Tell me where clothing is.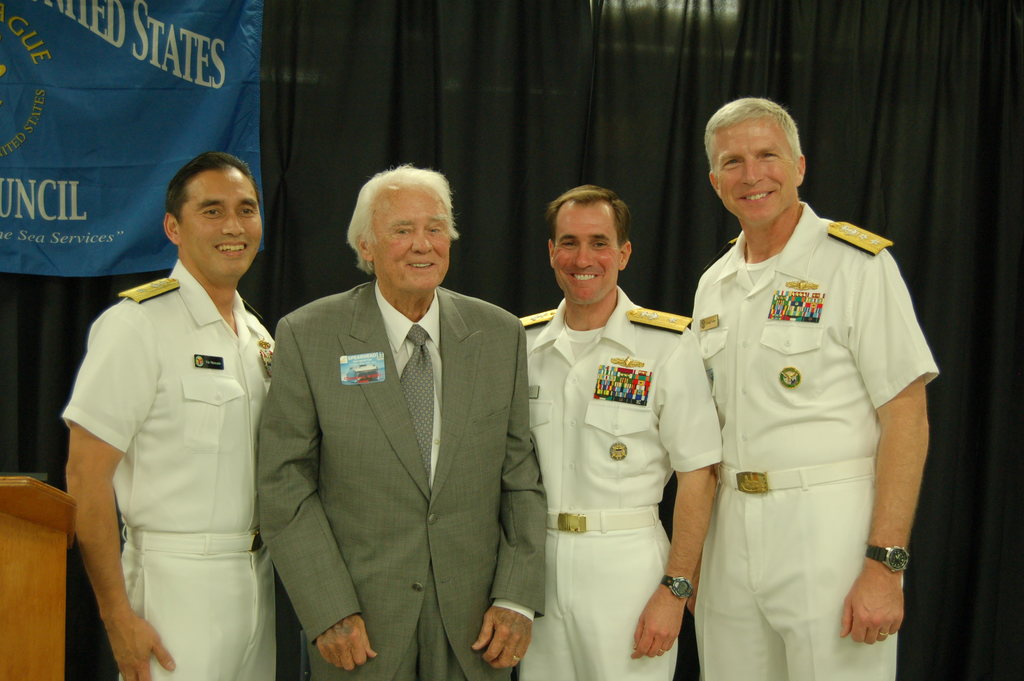
clothing is at bbox=(60, 258, 275, 680).
